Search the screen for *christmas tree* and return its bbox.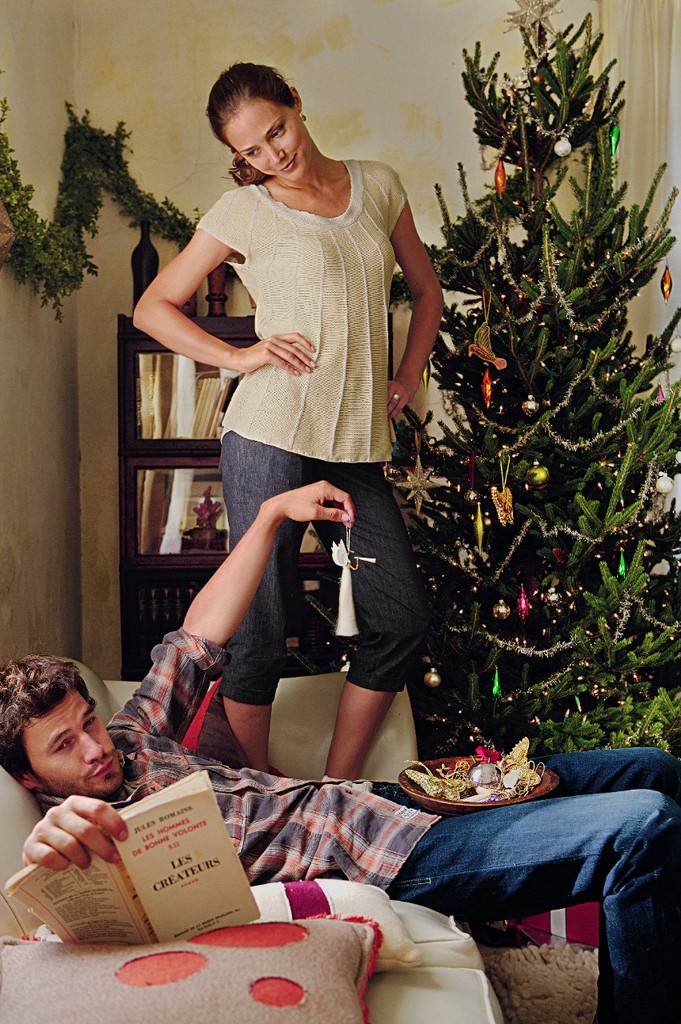
Found: (x1=394, y1=0, x2=677, y2=817).
